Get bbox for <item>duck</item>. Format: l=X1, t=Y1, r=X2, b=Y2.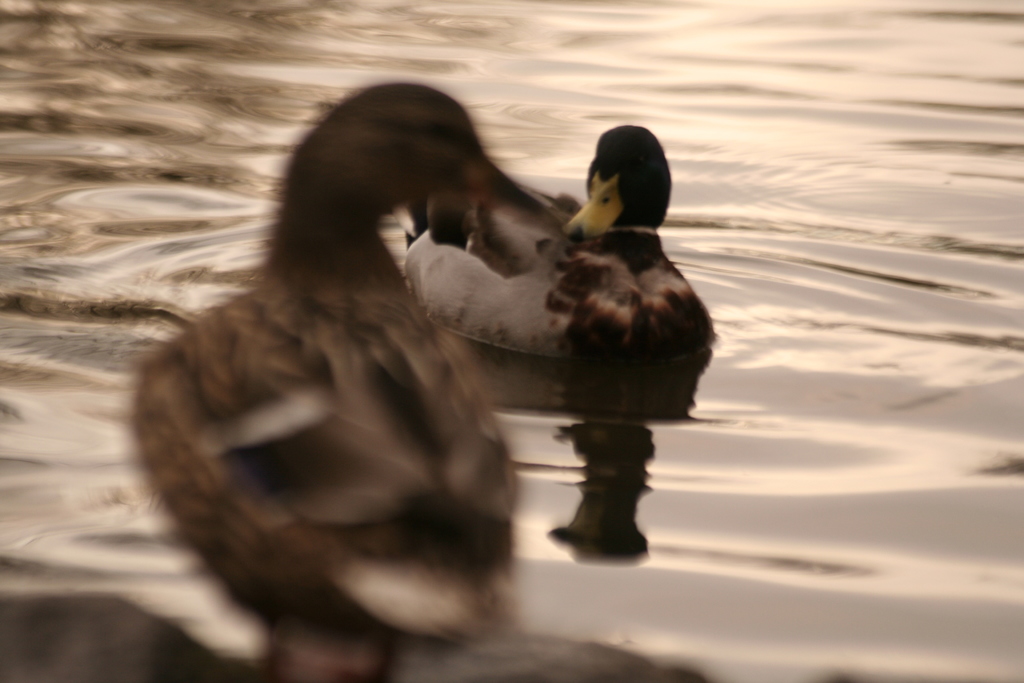
l=395, t=115, r=729, b=409.
